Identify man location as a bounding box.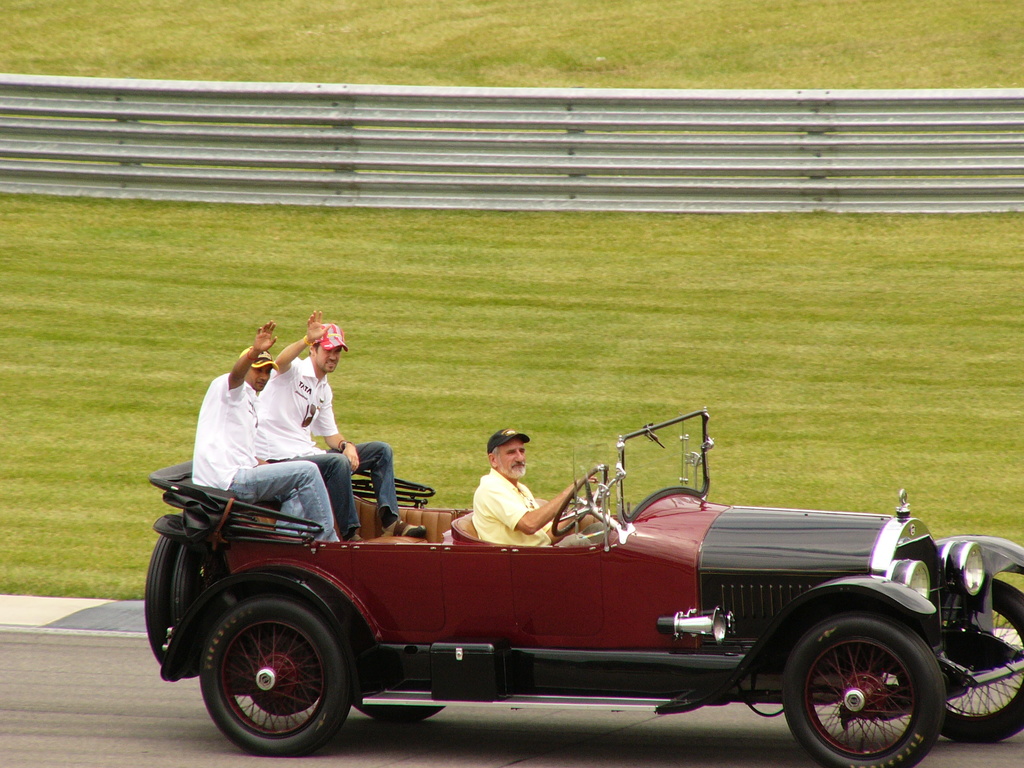
bbox(257, 309, 404, 537).
